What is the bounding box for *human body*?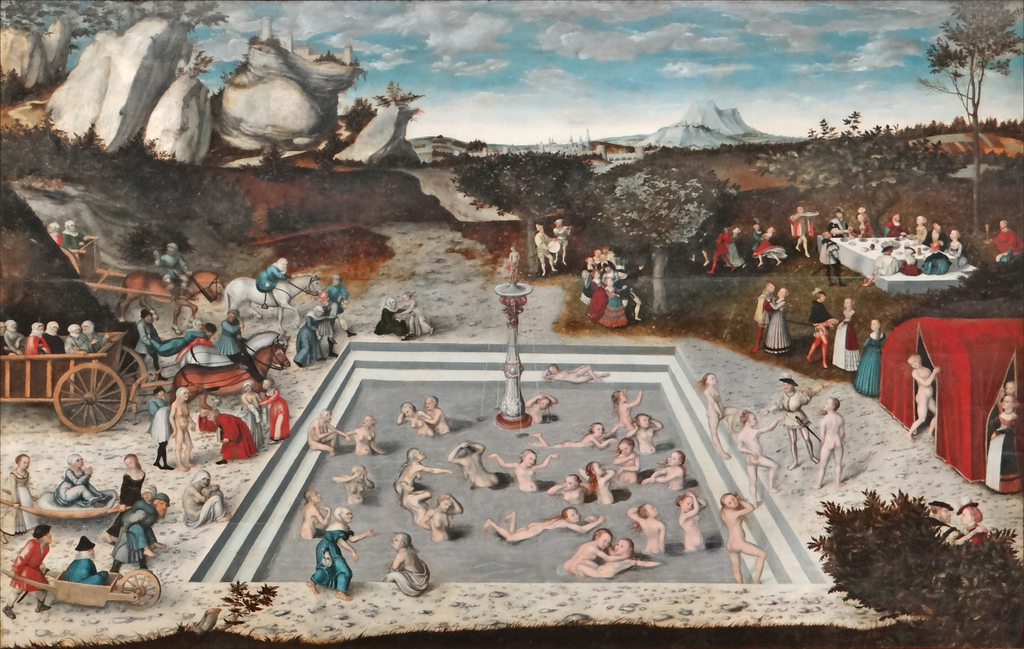
l=114, t=500, r=159, b=573.
